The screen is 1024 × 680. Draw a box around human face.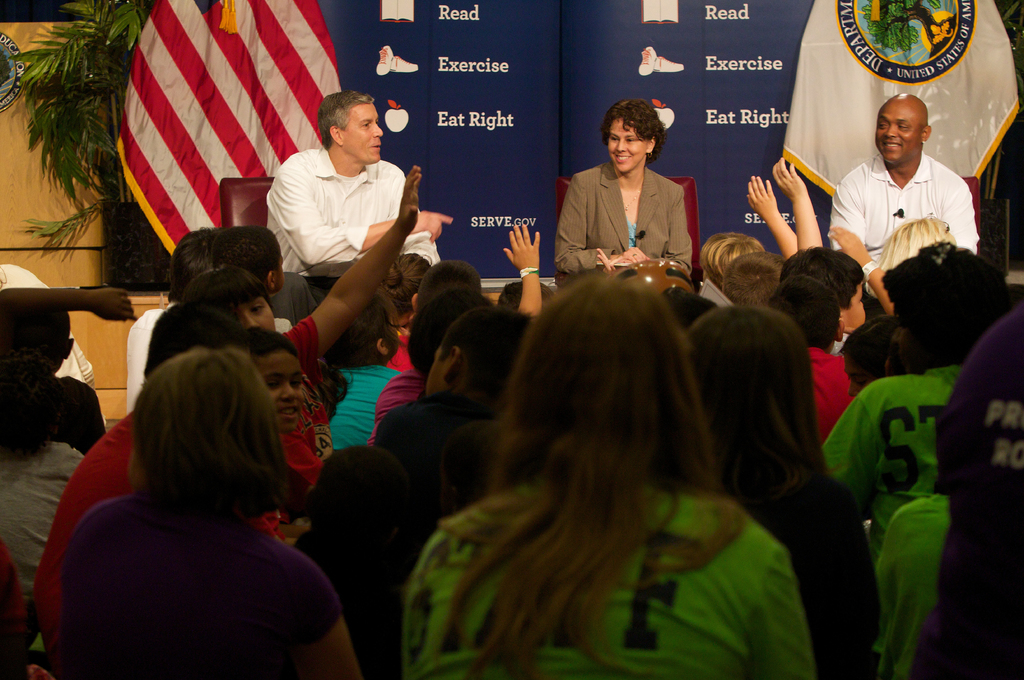
left=263, top=351, right=304, bottom=429.
